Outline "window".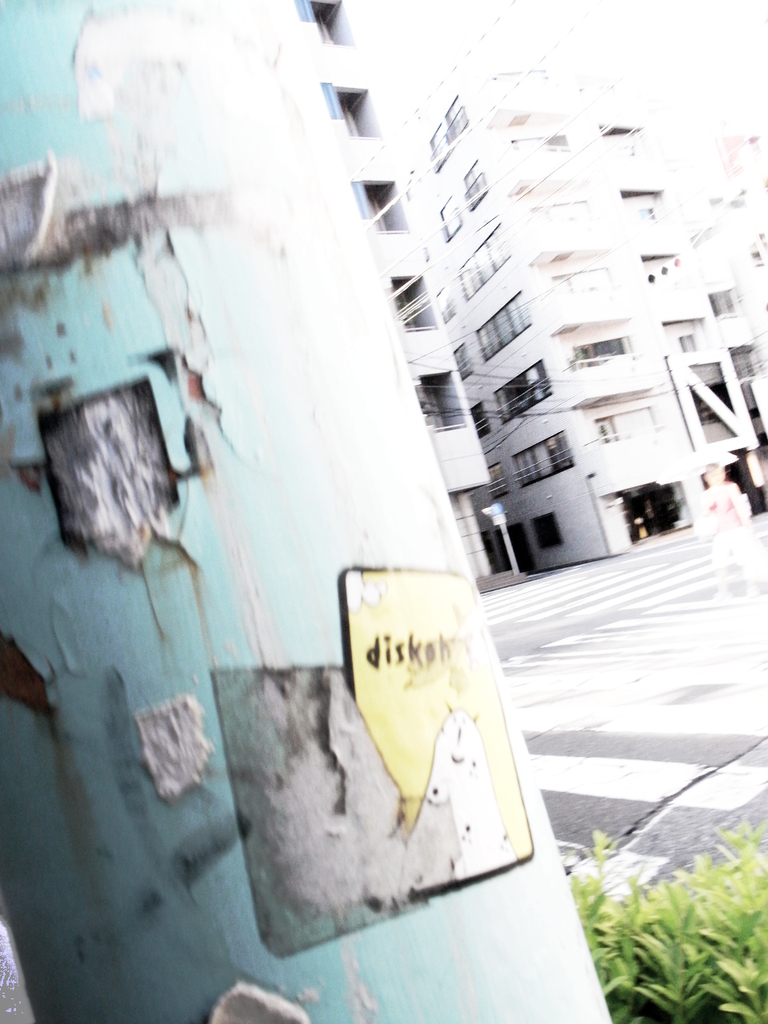
Outline: pyautogui.locateOnScreen(438, 86, 470, 166).
